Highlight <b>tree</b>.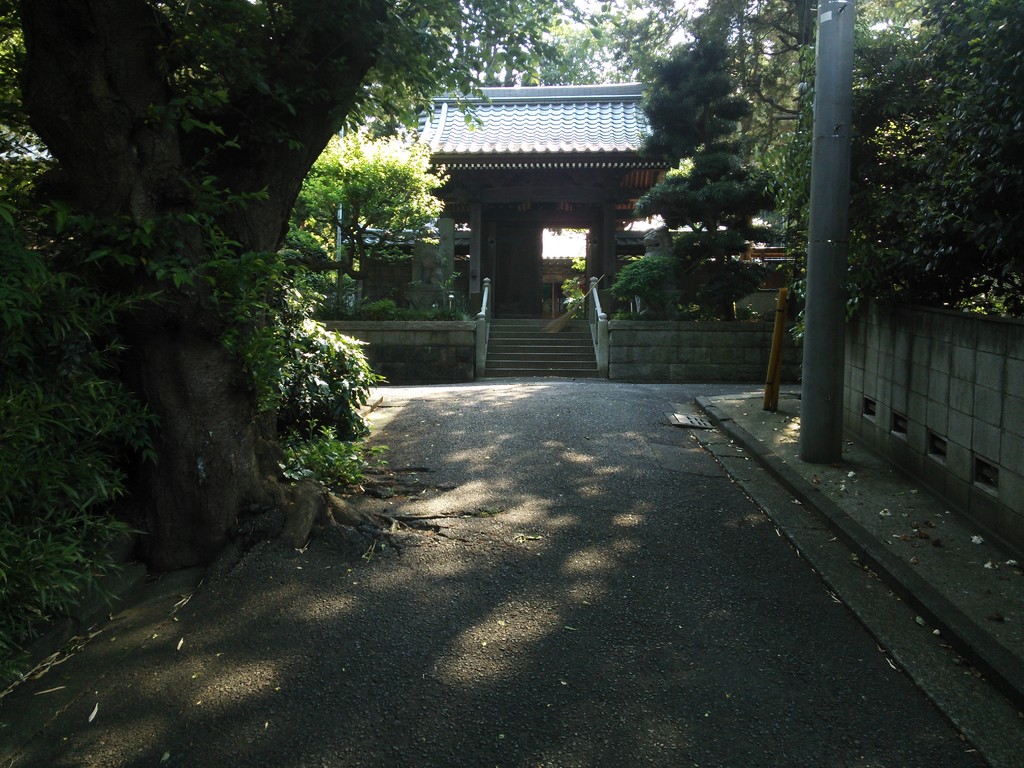
Highlighted region: Rect(31, 0, 611, 613).
